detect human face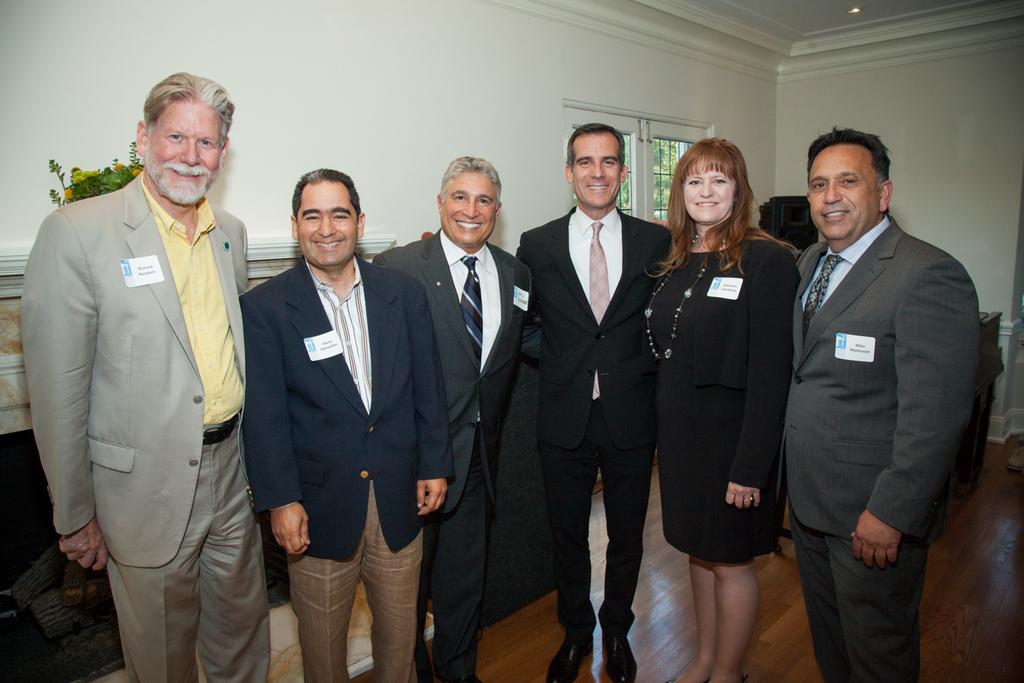
box=[570, 133, 621, 208]
